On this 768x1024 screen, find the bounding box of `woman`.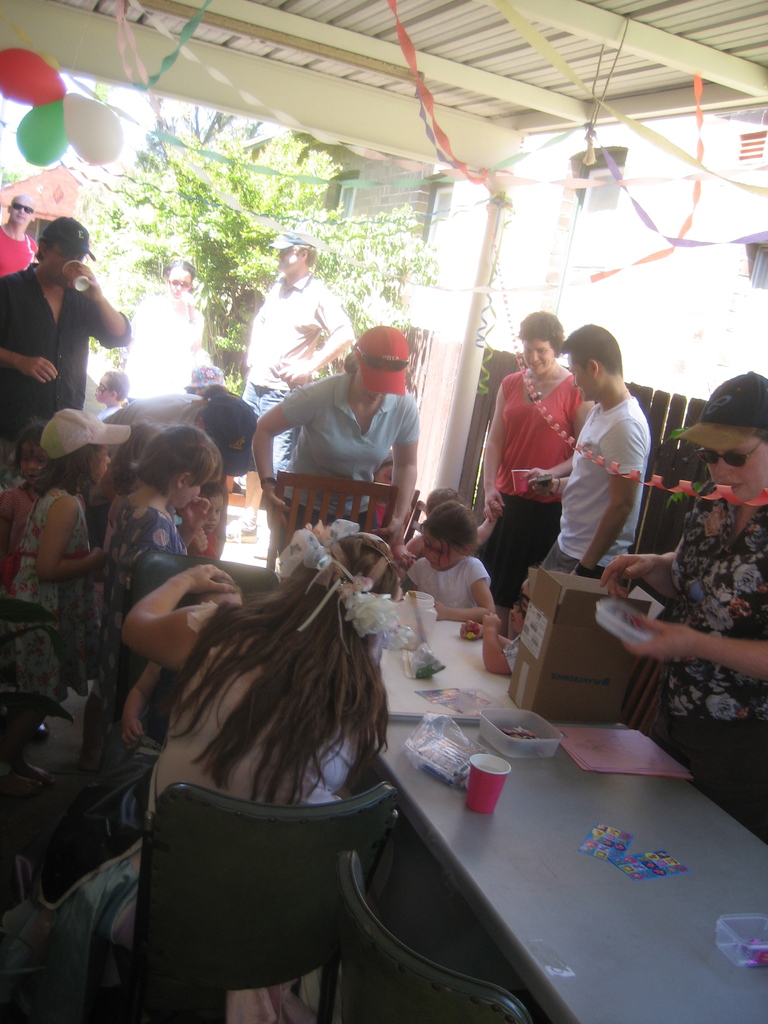
Bounding box: crop(121, 253, 208, 398).
